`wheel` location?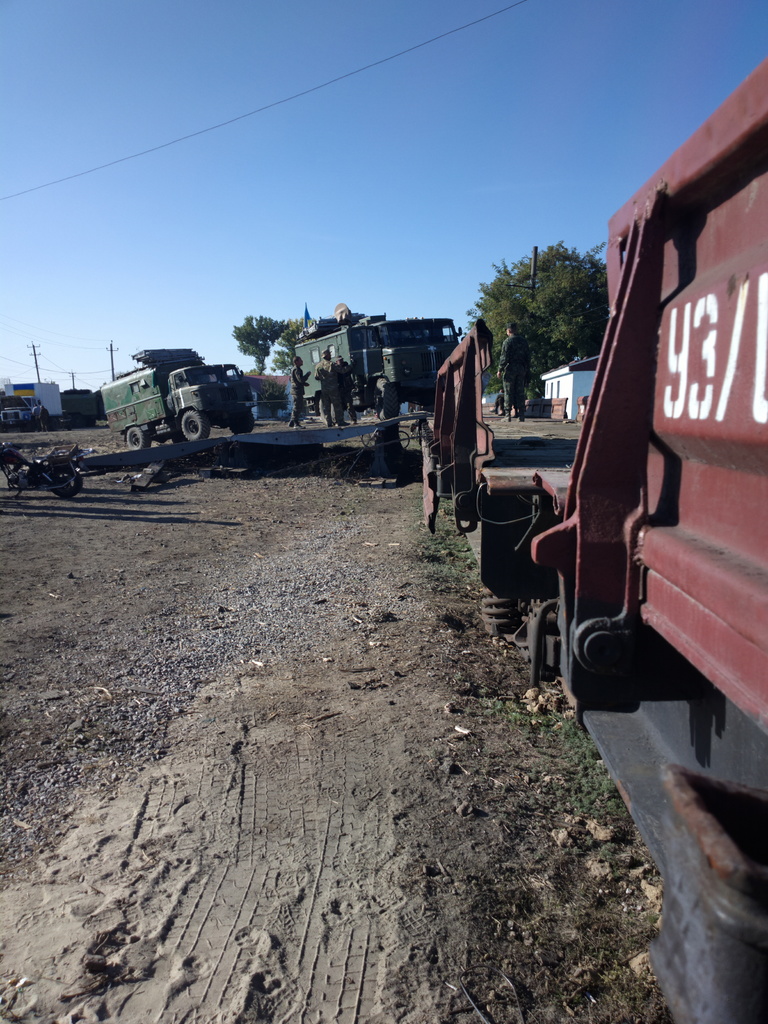
bbox(179, 406, 212, 443)
